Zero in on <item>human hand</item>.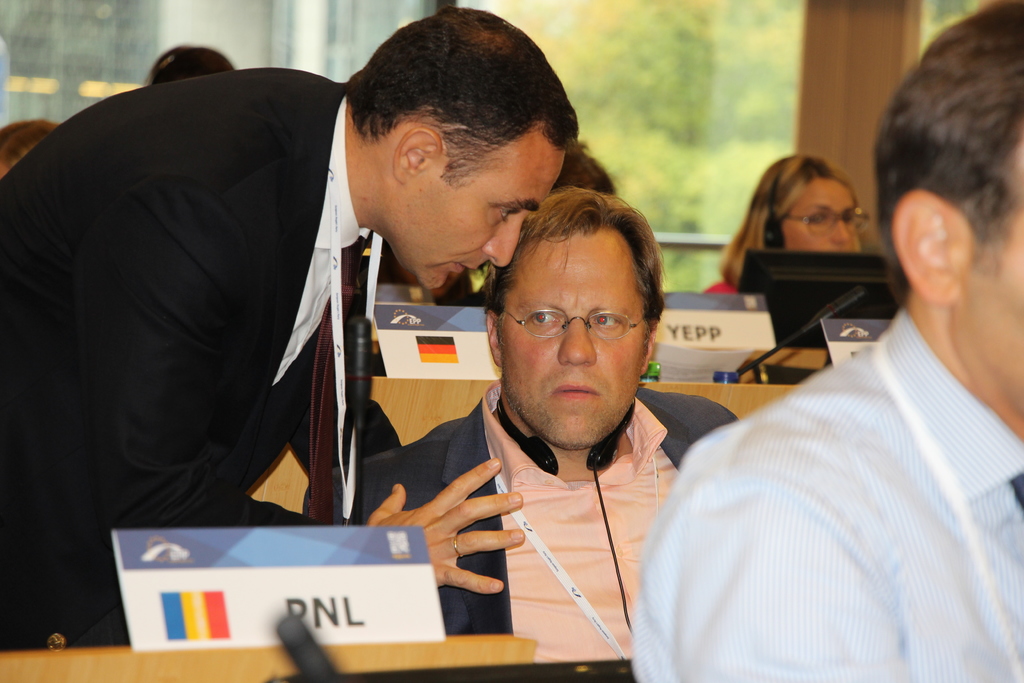
Zeroed in: bbox=[396, 471, 532, 603].
